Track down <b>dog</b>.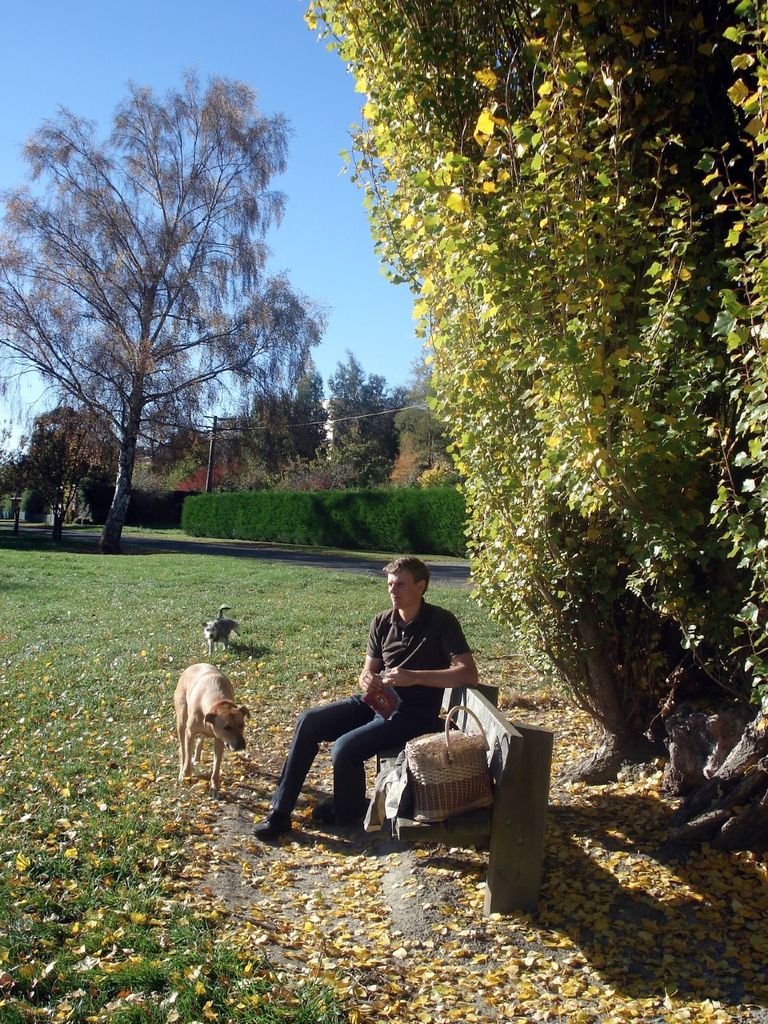
Tracked to 170/663/251/794.
